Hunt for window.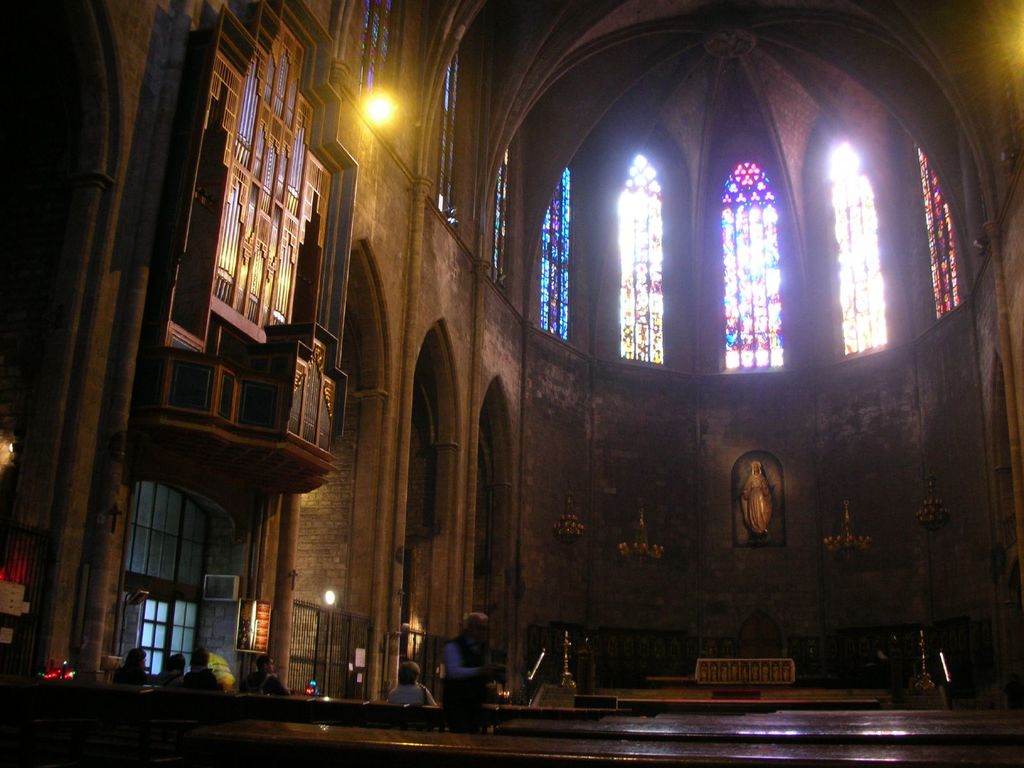
Hunted down at x1=623 y1=155 x2=673 y2=371.
